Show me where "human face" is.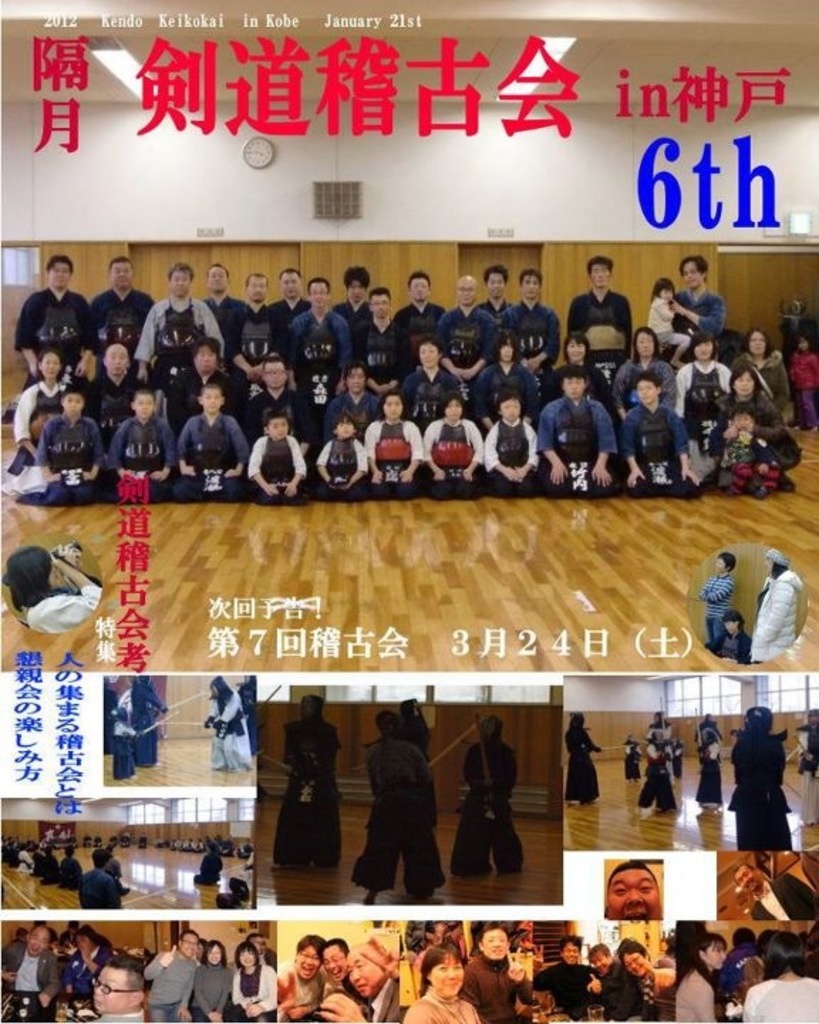
"human face" is at BBox(300, 947, 320, 980).
